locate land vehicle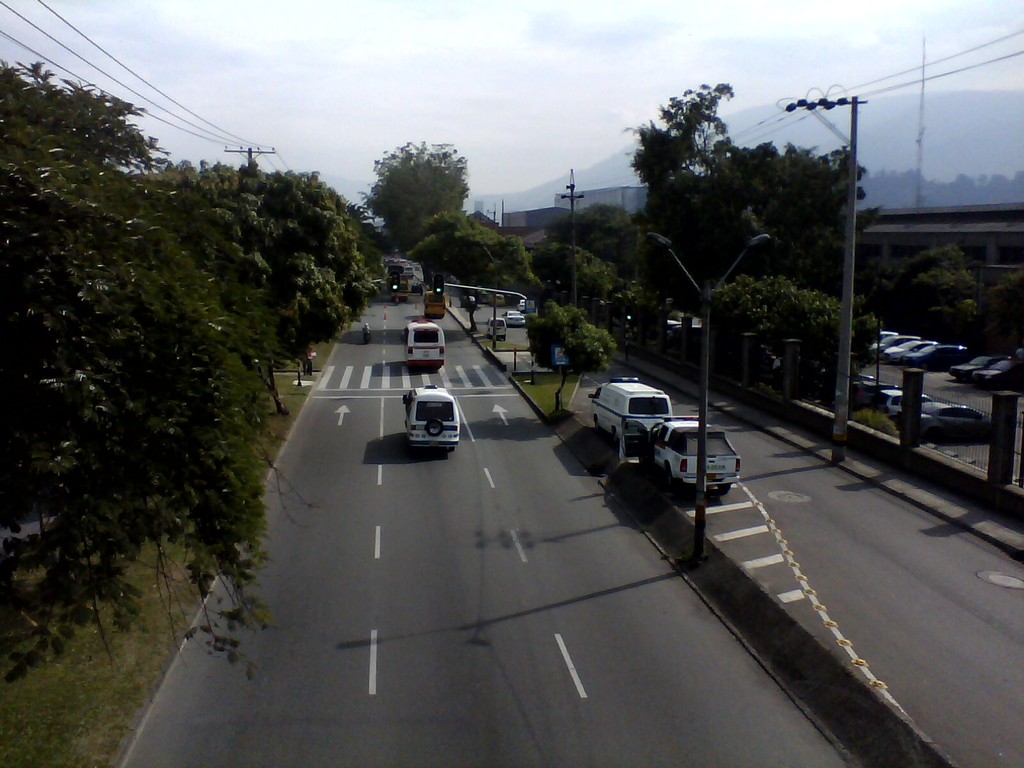
<bbox>849, 376, 870, 404</bbox>
